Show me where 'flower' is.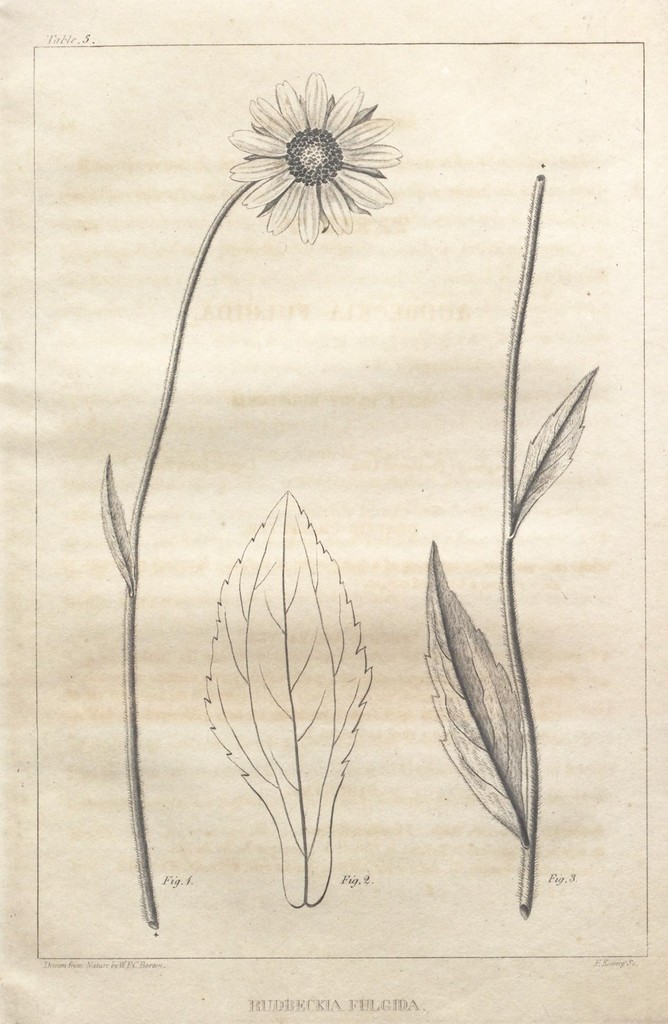
'flower' is at 221/71/397/225.
